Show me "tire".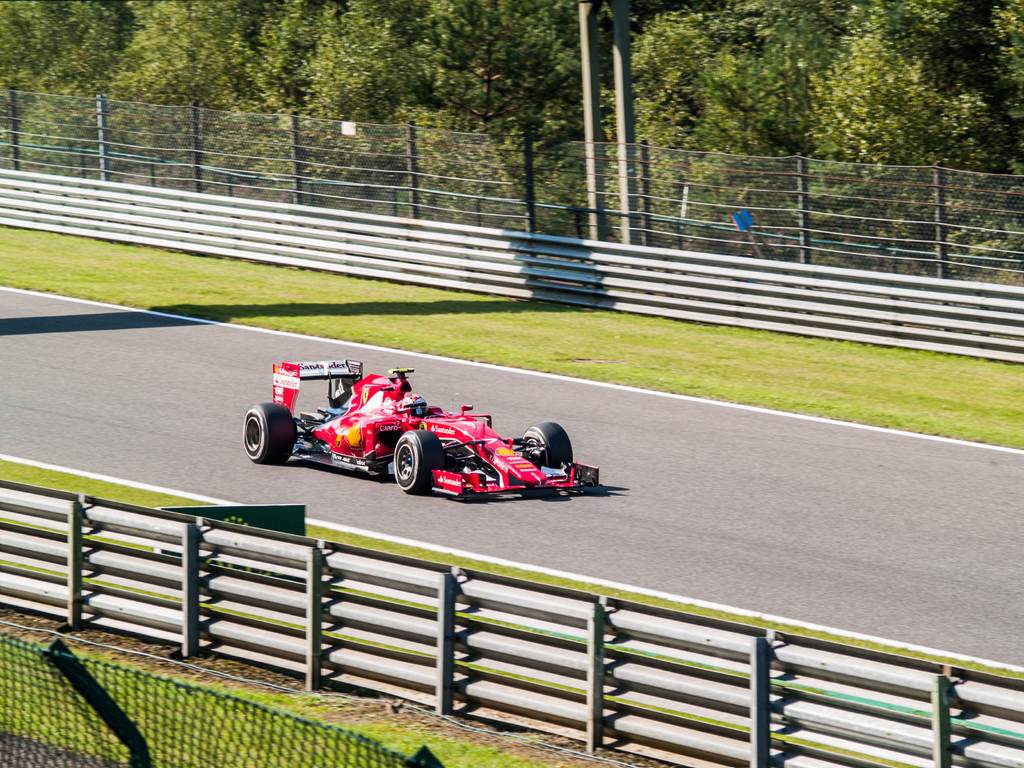
"tire" is here: pyautogui.locateOnScreen(518, 425, 577, 470).
